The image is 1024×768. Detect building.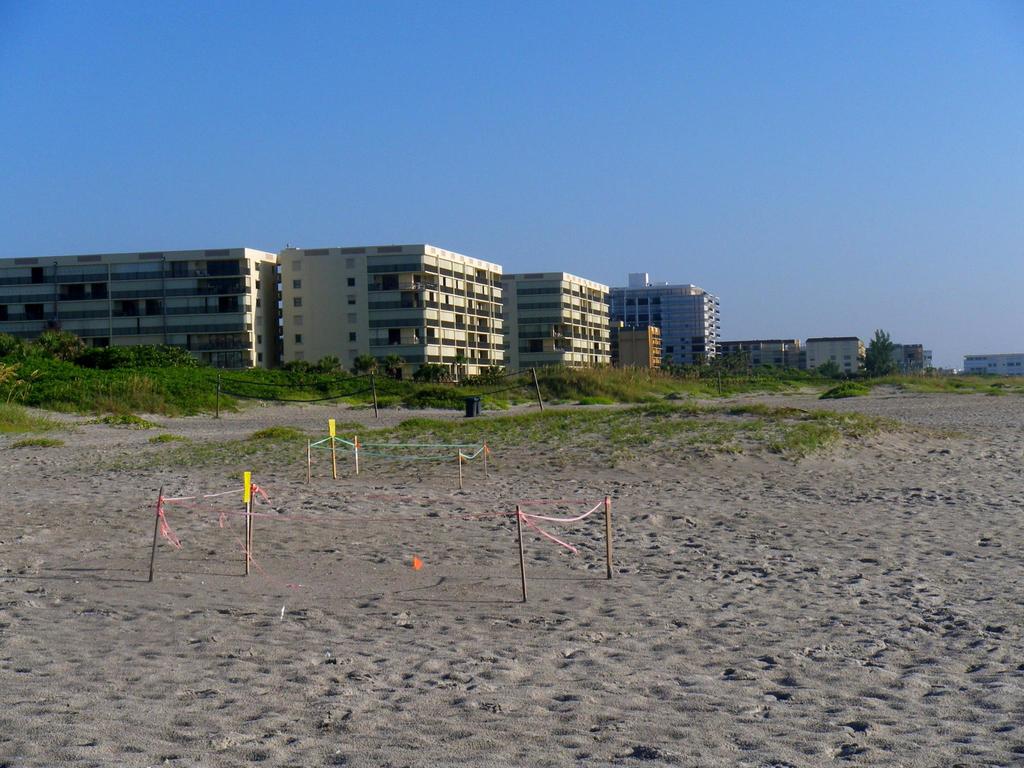
Detection: BBox(1, 247, 278, 372).
